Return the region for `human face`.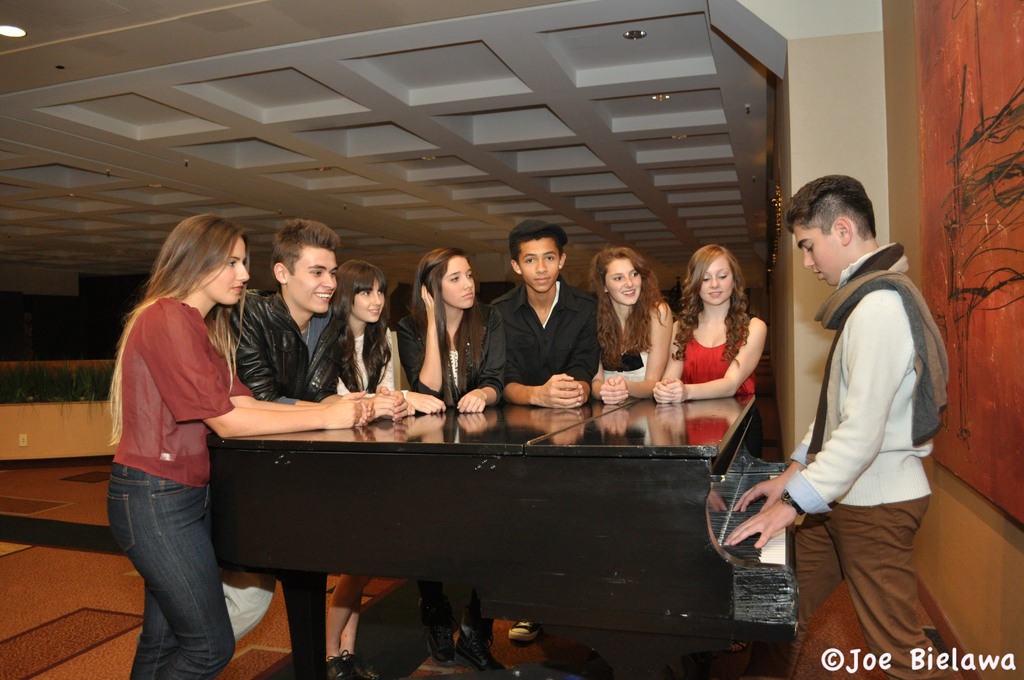
select_region(294, 249, 335, 313).
